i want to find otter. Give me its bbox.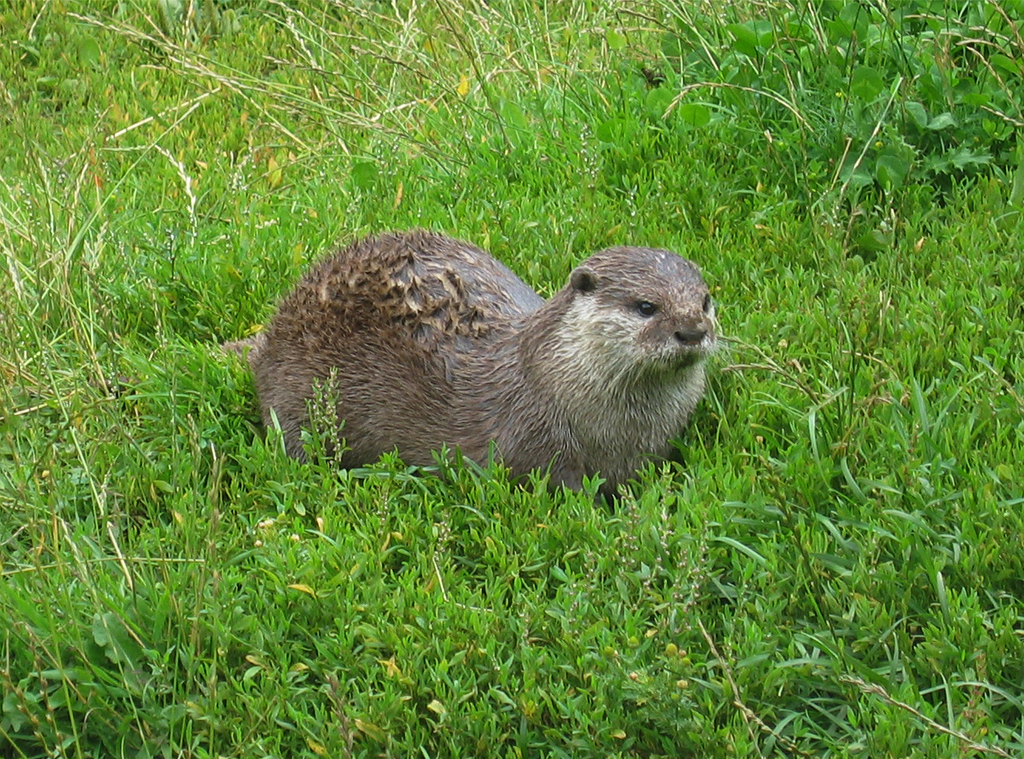
x1=248 y1=227 x2=731 y2=515.
